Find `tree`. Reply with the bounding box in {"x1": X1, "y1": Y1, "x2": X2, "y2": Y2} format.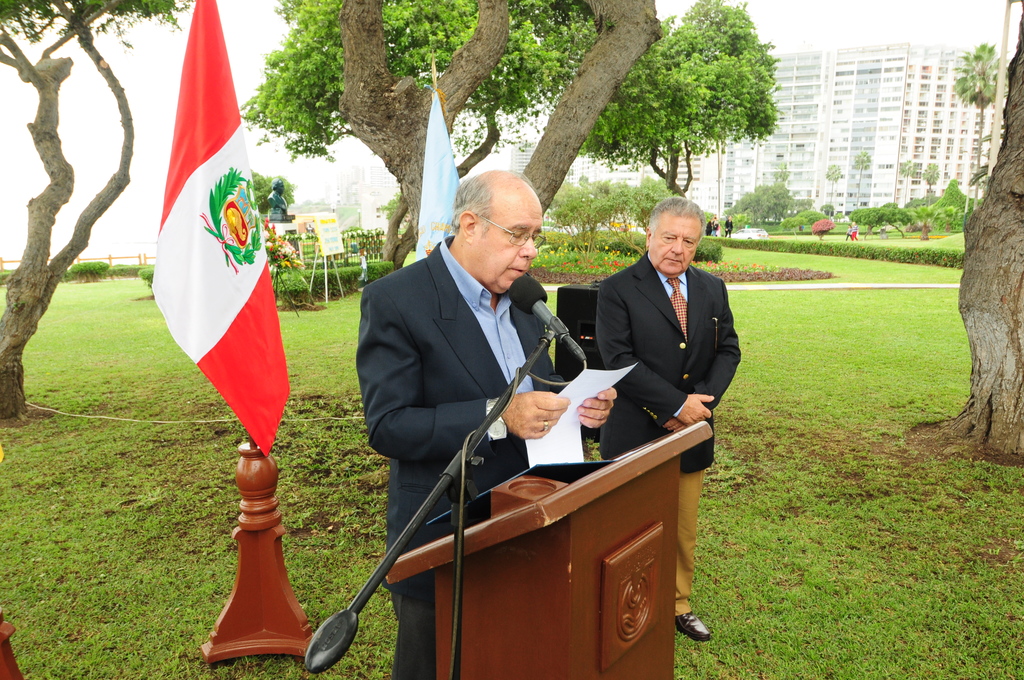
{"x1": 954, "y1": 41, "x2": 1001, "y2": 211}.
